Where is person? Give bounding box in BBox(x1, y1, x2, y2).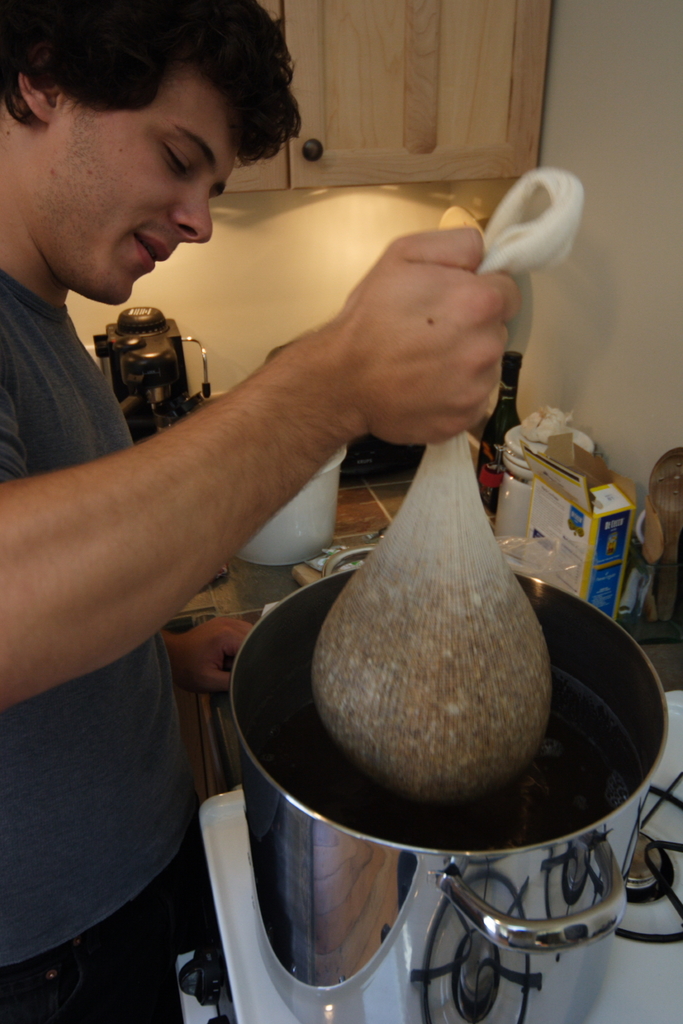
BBox(0, 0, 526, 1023).
